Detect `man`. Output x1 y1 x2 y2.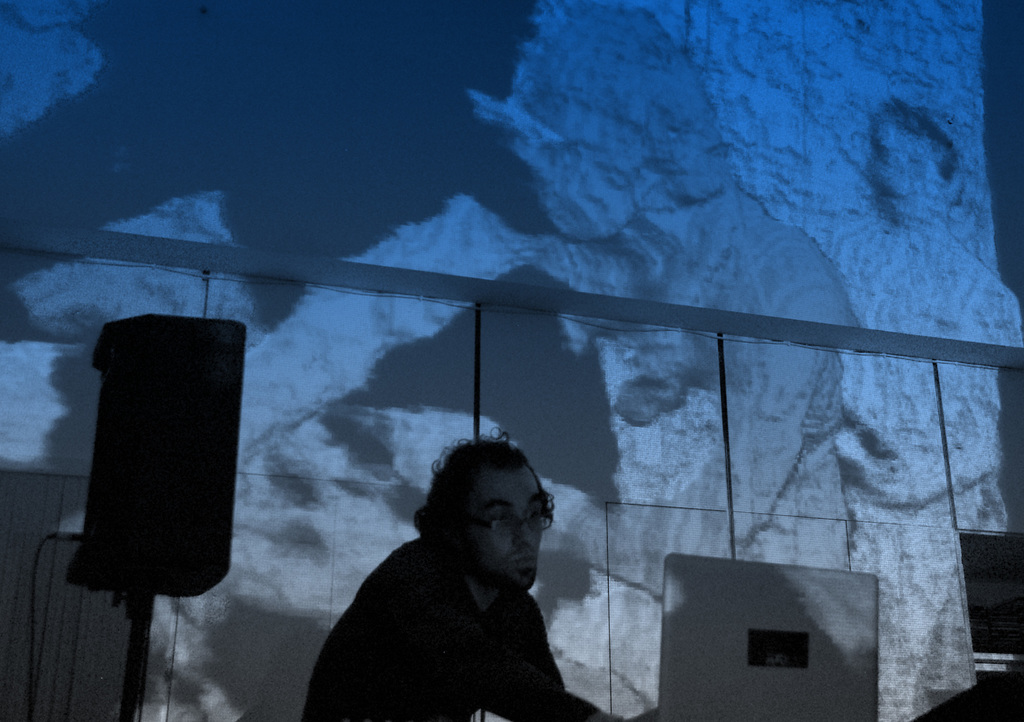
299 441 605 716.
